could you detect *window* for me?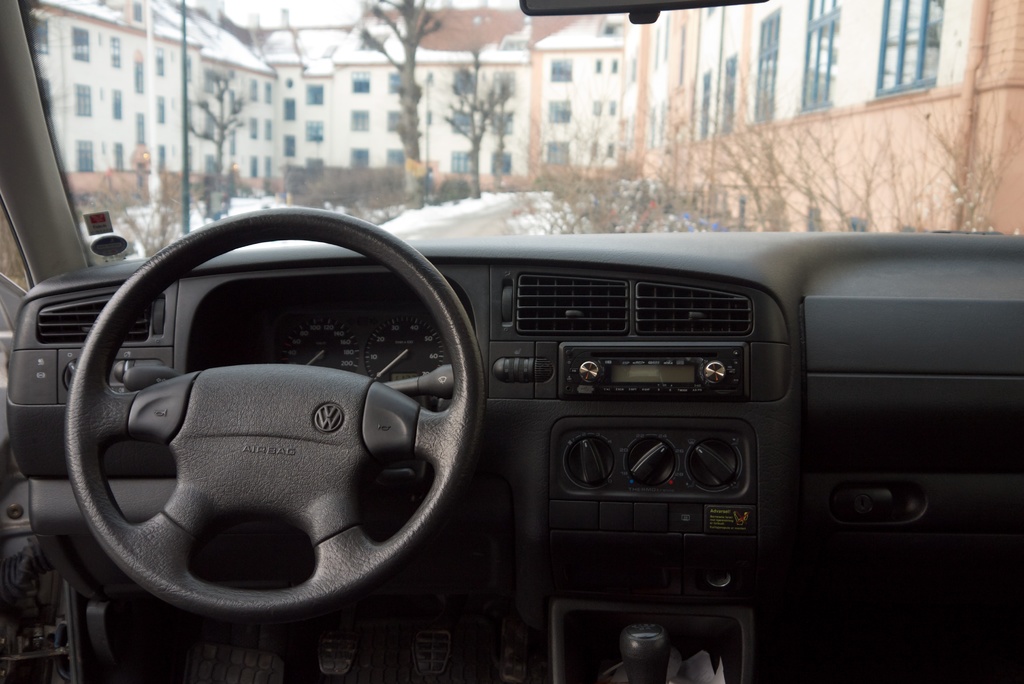
Detection result: bbox(351, 65, 380, 102).
